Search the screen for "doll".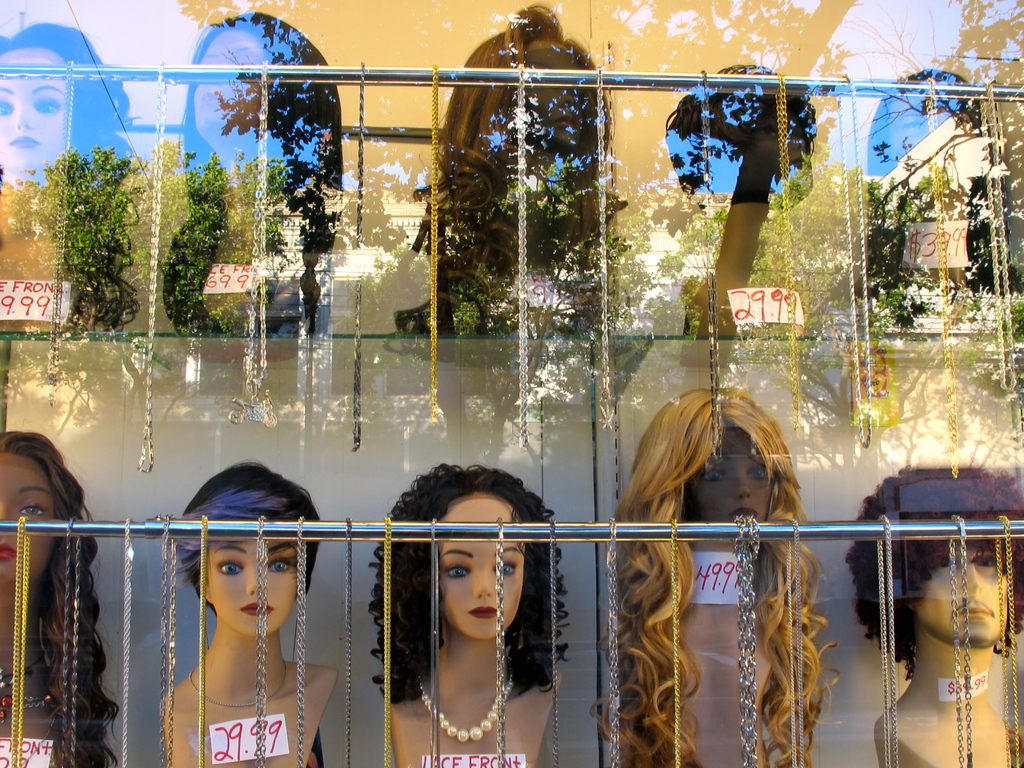
Found at BBox(0, 19, 144, 352).
